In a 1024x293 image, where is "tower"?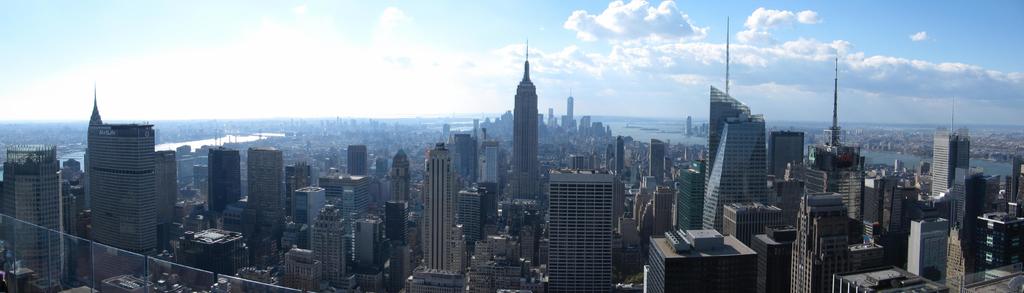
556 174 632 292.
